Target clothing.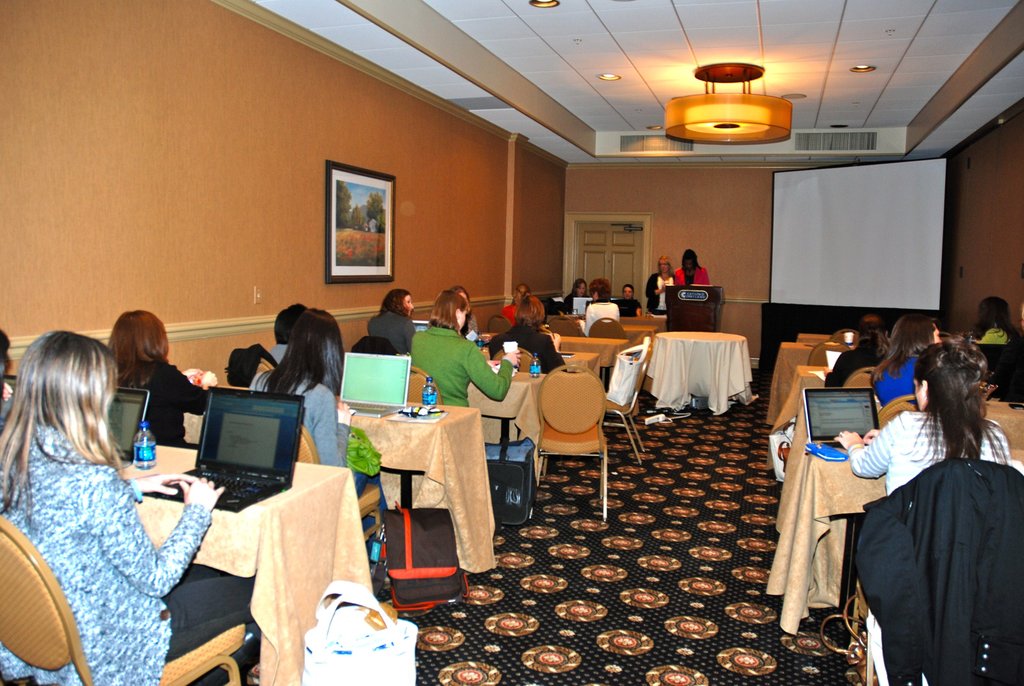
Target region: select_region(252, 361, 354, 465).
